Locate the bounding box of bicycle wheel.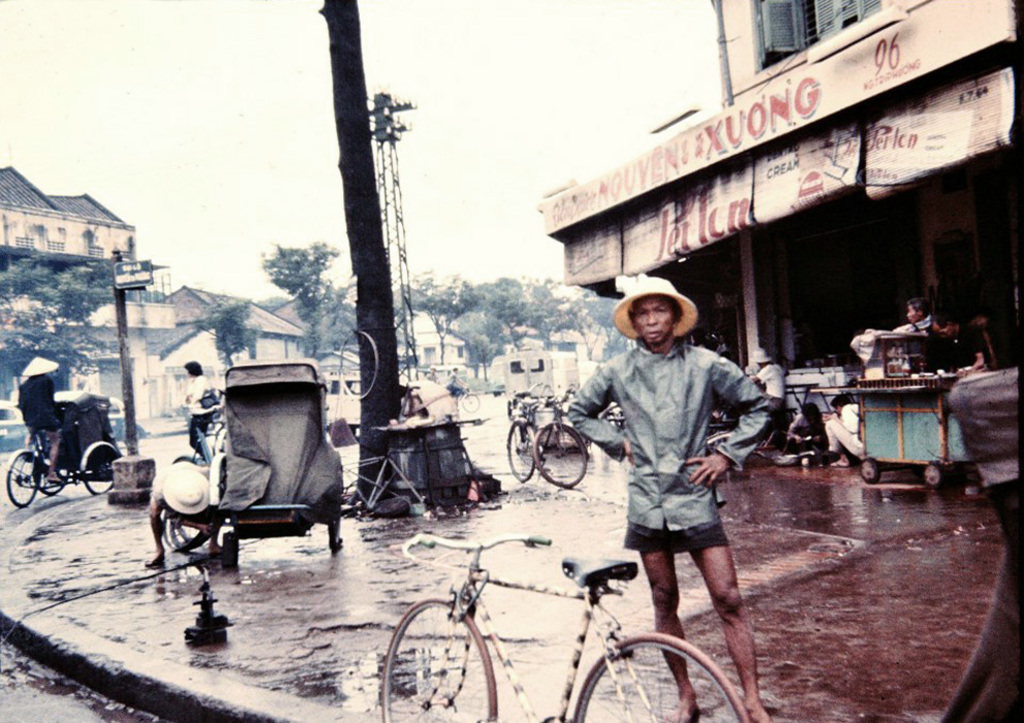
Bounding box: {"left": 572, "top": 632, "right": 747, "bottom": 722}.
